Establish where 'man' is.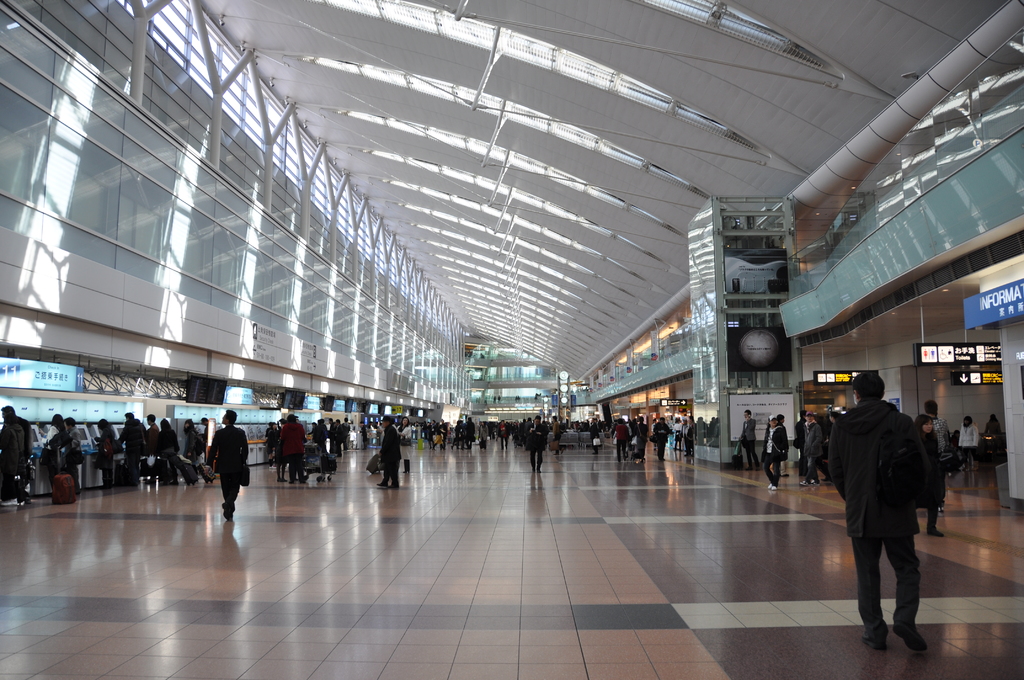
Established at <region>7, 405, 29, 498</region>.
